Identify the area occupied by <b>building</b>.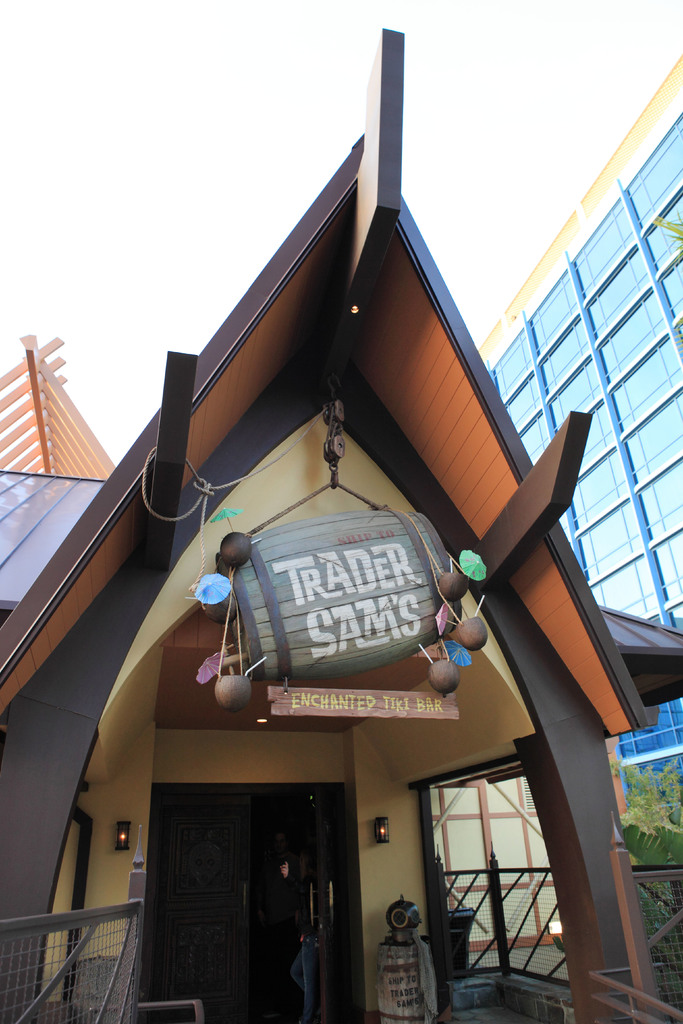
Area: (left=0, top=23, right=682, bottom=1023).
